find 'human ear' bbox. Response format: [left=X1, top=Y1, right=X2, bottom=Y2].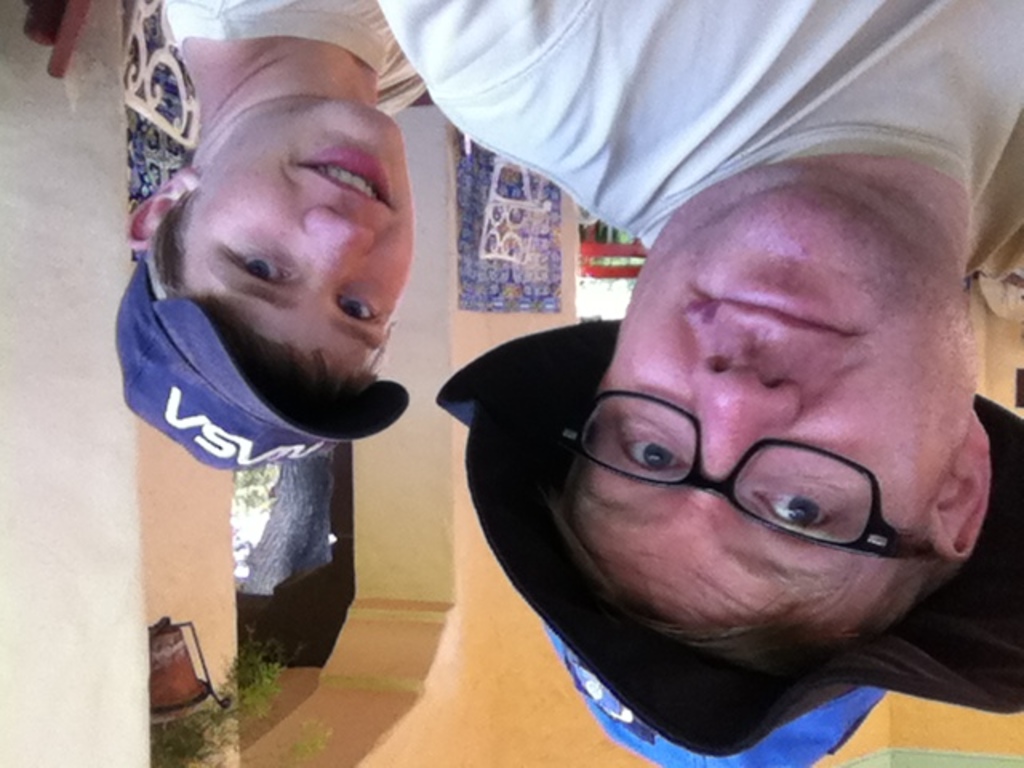
[left=925, top=411, right=989, bottom=563].
